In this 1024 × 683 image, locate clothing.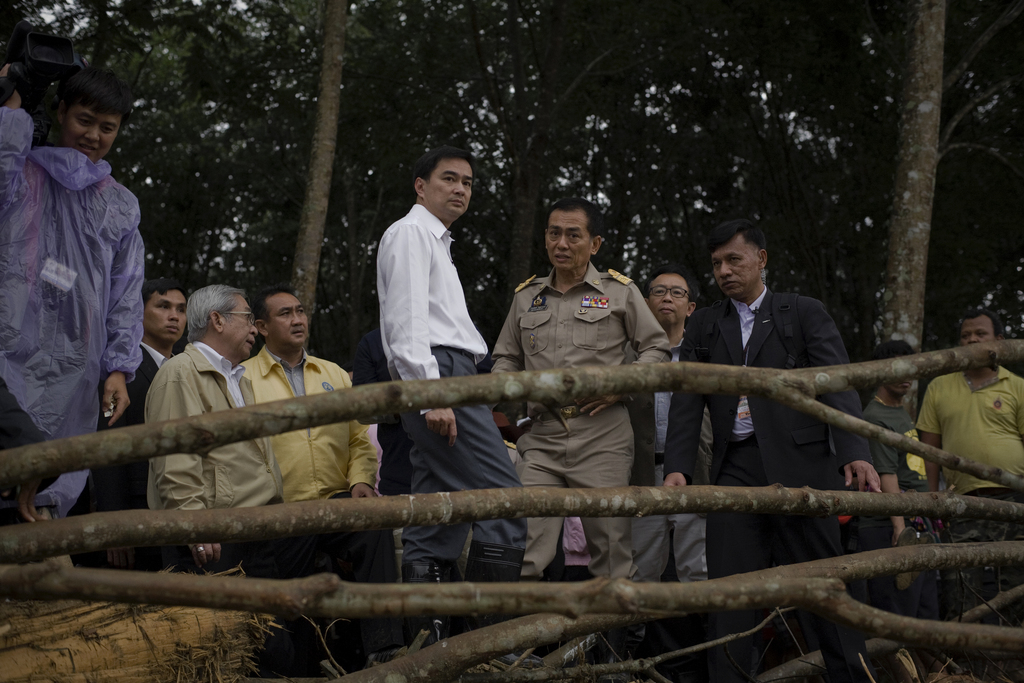
Bounding box: l=914, t=363, r=1023, b=500.
